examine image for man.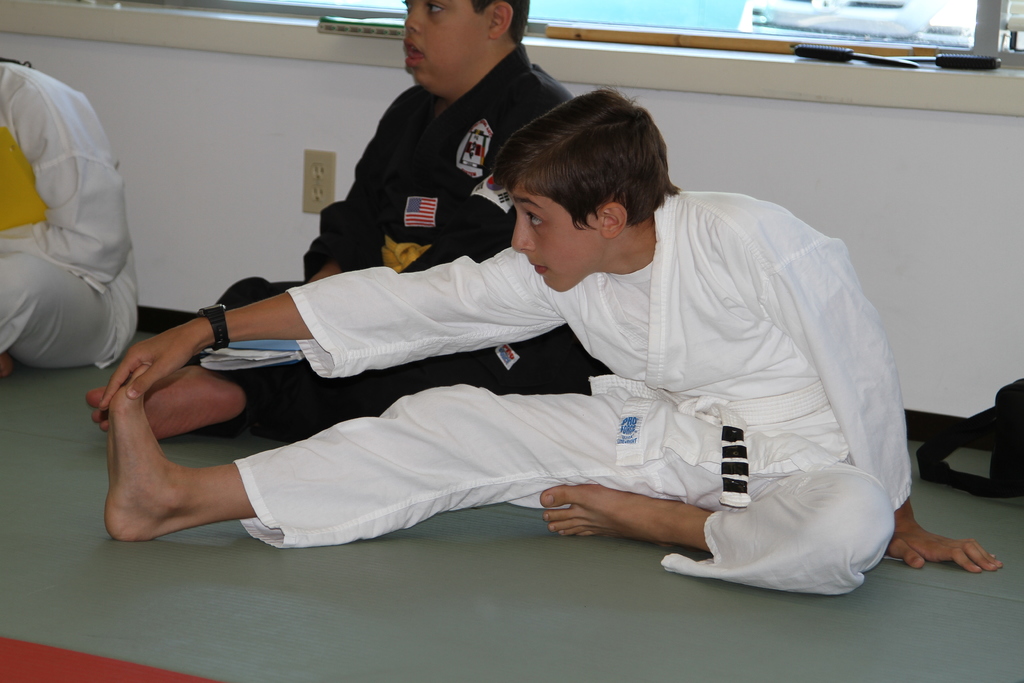
Examination result: BBox(101, 90, 924, 589).
